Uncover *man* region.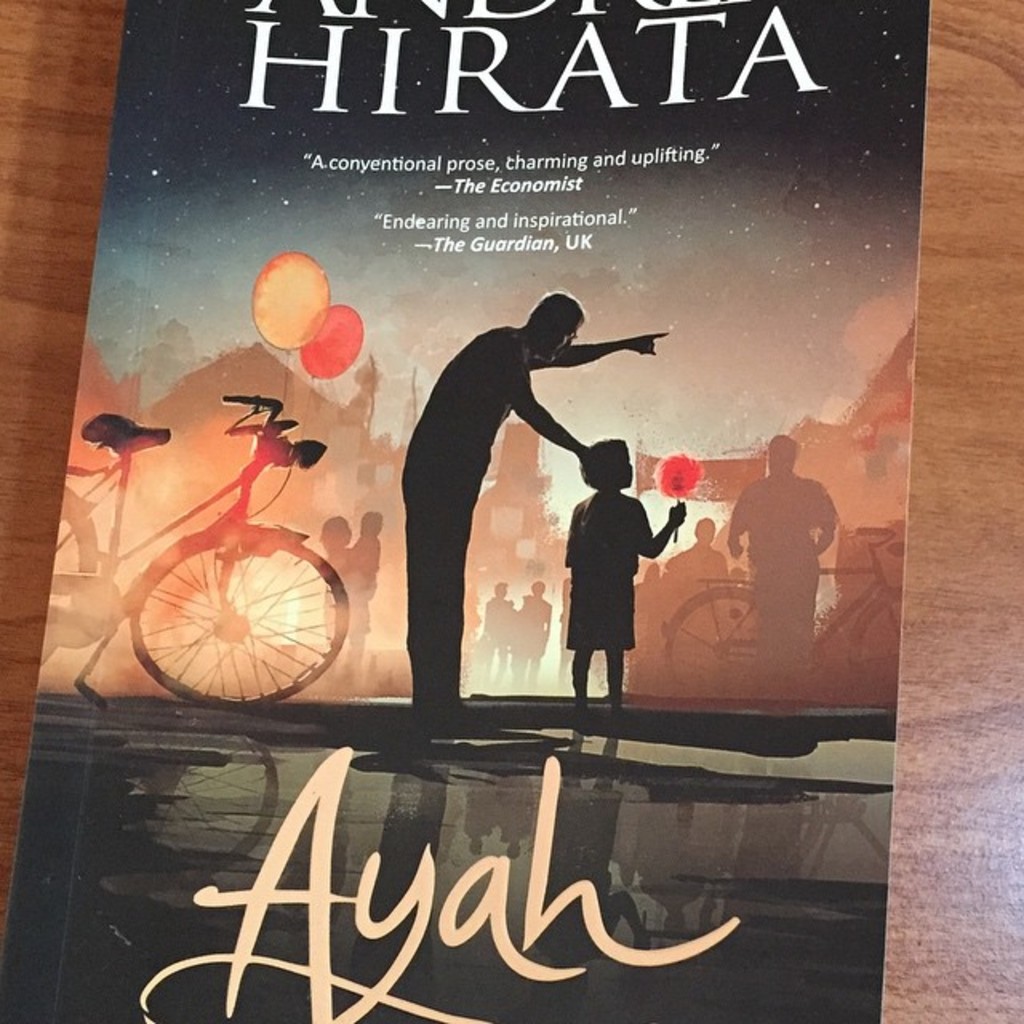
Uncovered: 725,435,843,637.
